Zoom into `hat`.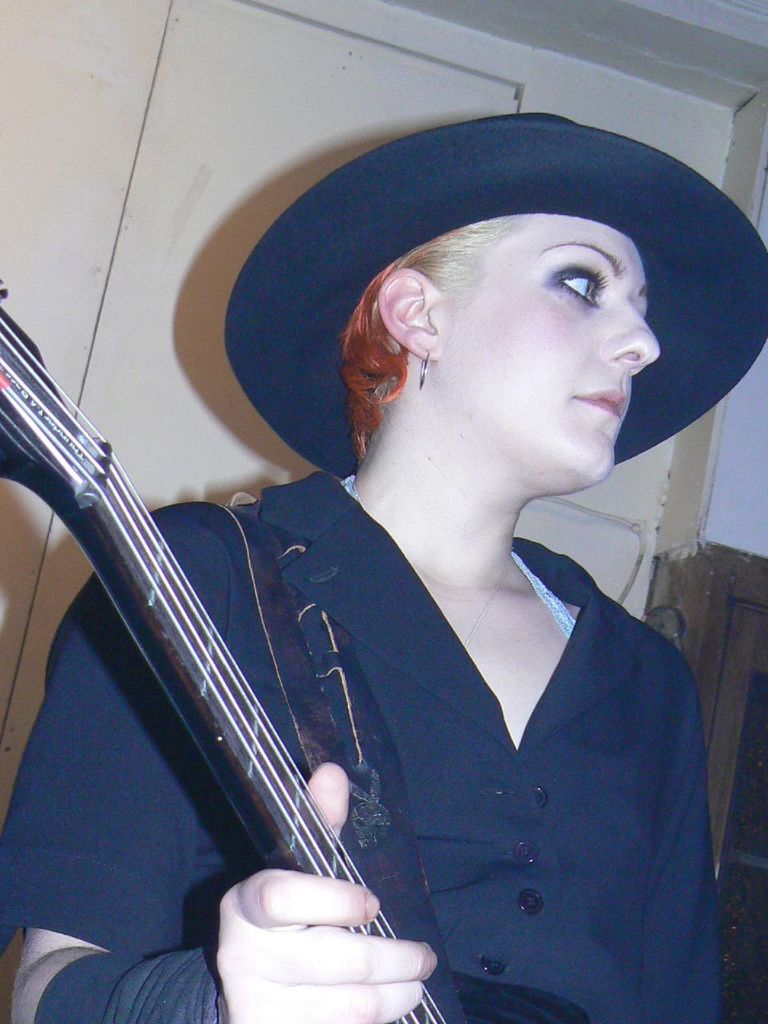
Zoom target: BBox(218, 110, 767, 484).
